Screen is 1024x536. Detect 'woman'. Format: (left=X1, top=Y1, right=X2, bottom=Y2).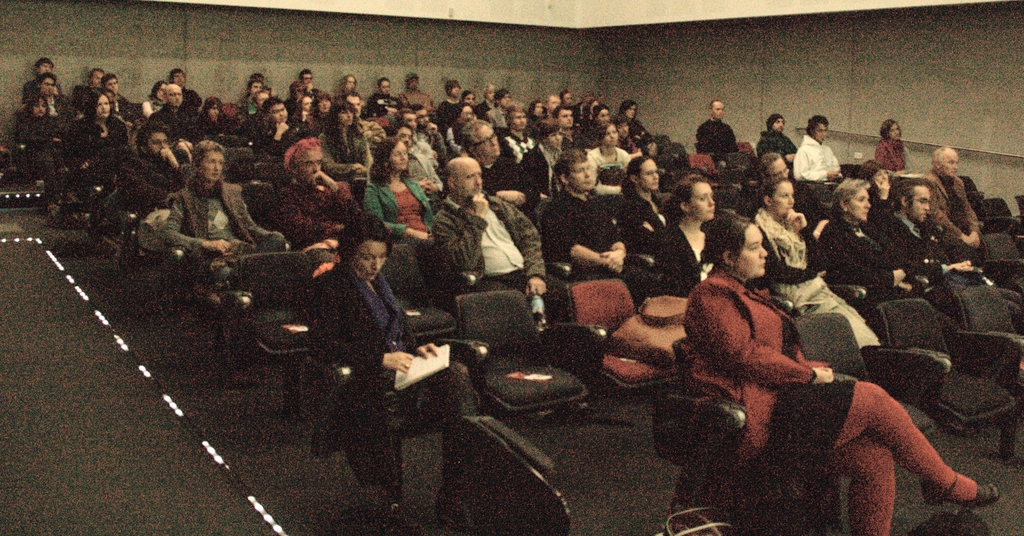
(left=875, top=113, right=922, bottom=173).
